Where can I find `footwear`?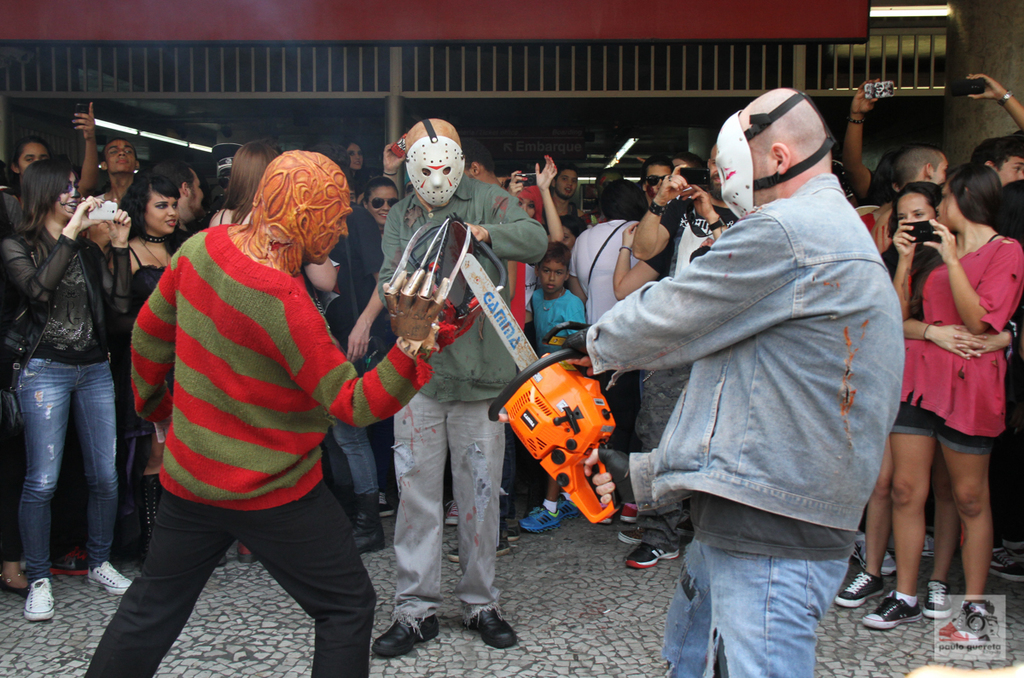
You can find it at [left=989, top=548, right=1023, bottom=583].
